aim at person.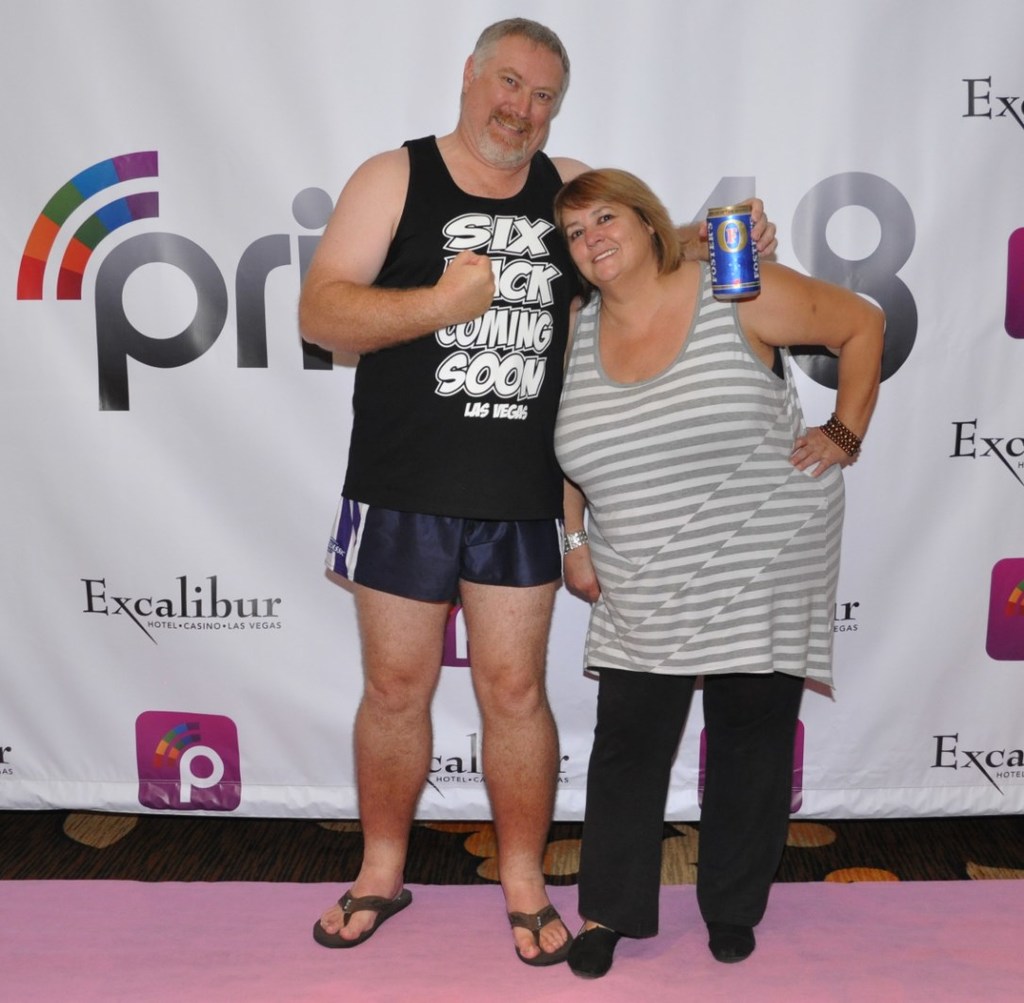
Aimed at (left=296, top=12, right=779, bottom=964).
